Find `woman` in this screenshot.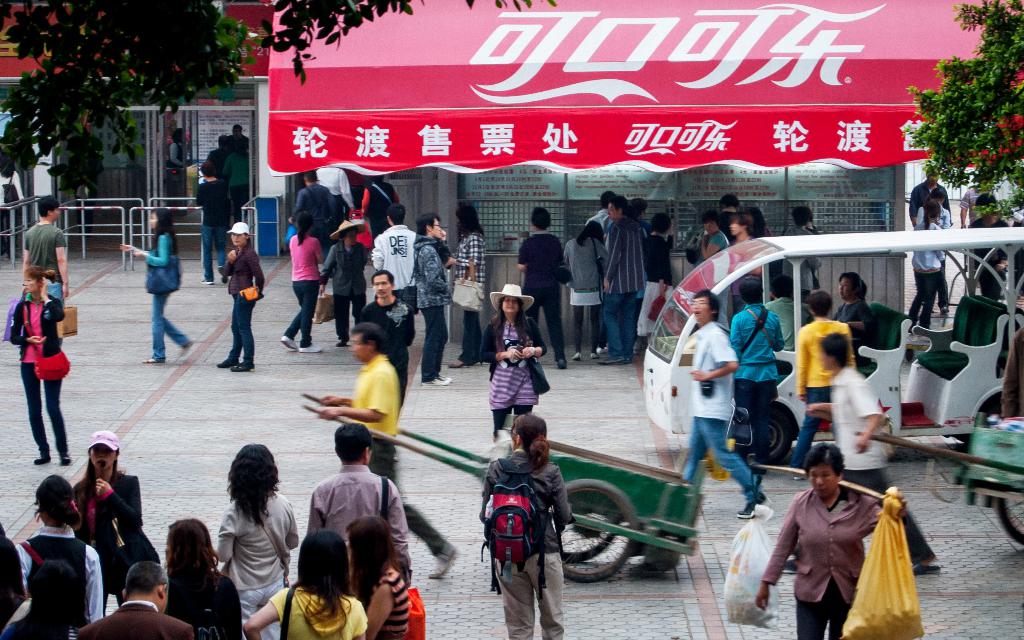
The bounding box for `woman` is pyautogui.locateOnScreen(1, 561, 90, 639).
